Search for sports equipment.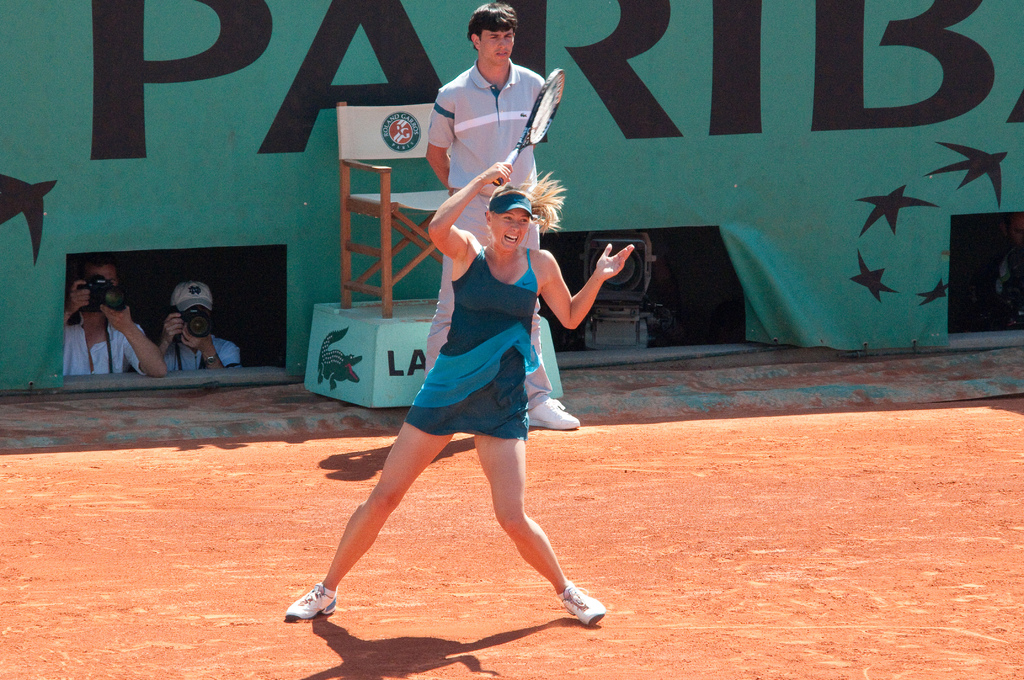
Found at left=558, top=579, right=611, bottom=631.
